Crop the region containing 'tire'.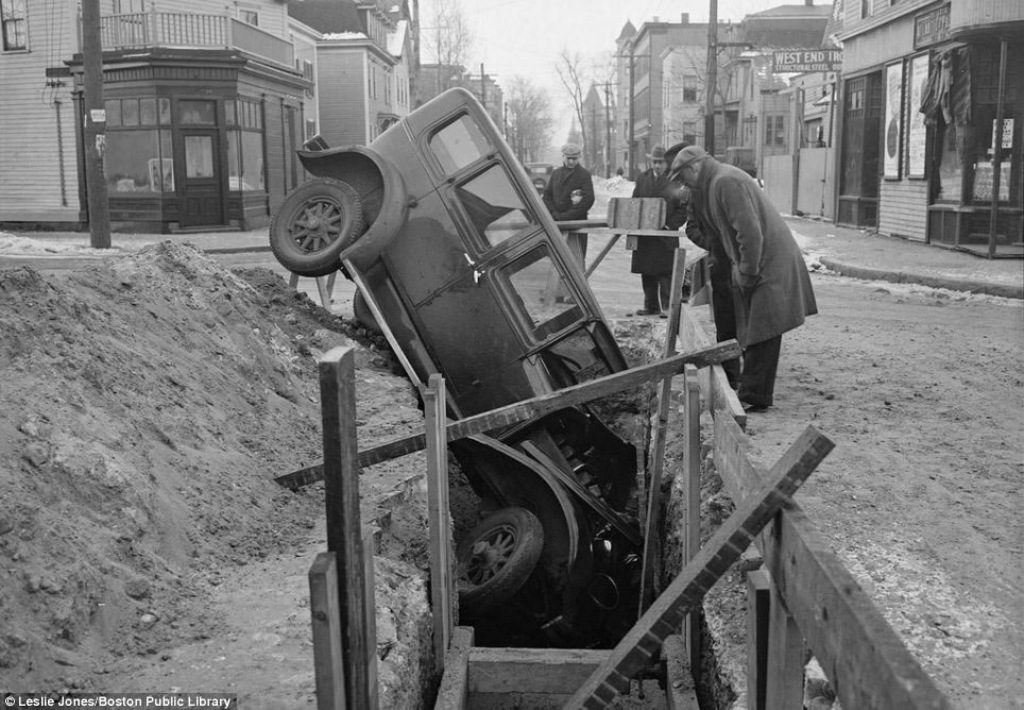
Crop region: detection(457, 507, 544, 611).
